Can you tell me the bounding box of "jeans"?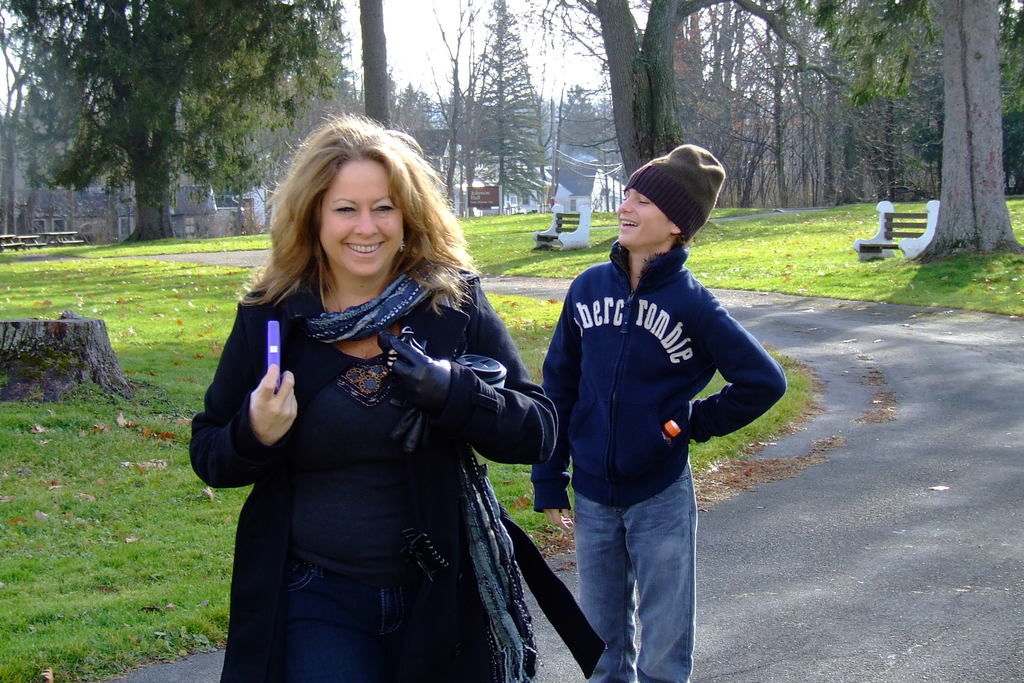
[566,472,707,682].
